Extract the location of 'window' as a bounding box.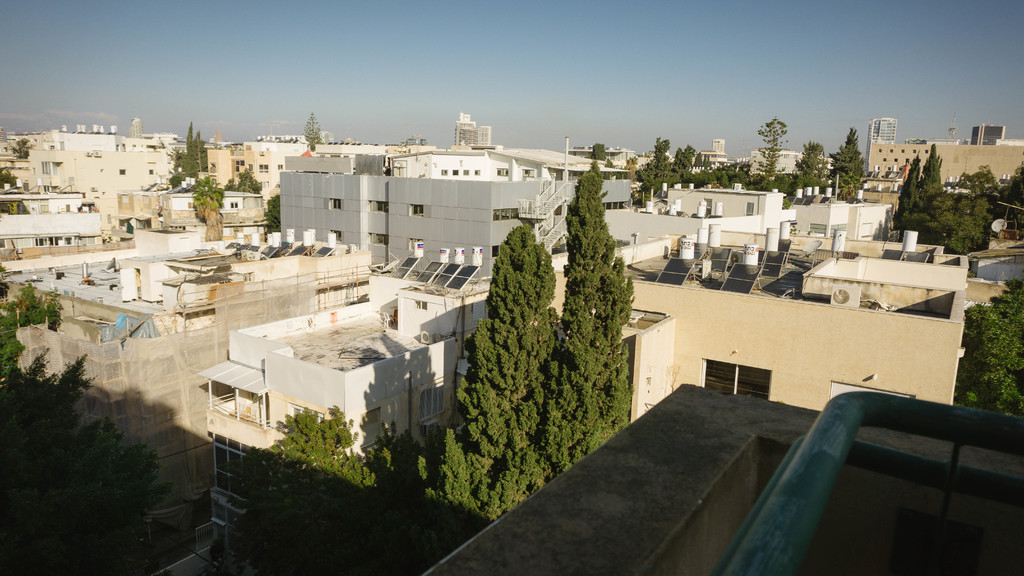
rect(368, 200, 389, 213).
